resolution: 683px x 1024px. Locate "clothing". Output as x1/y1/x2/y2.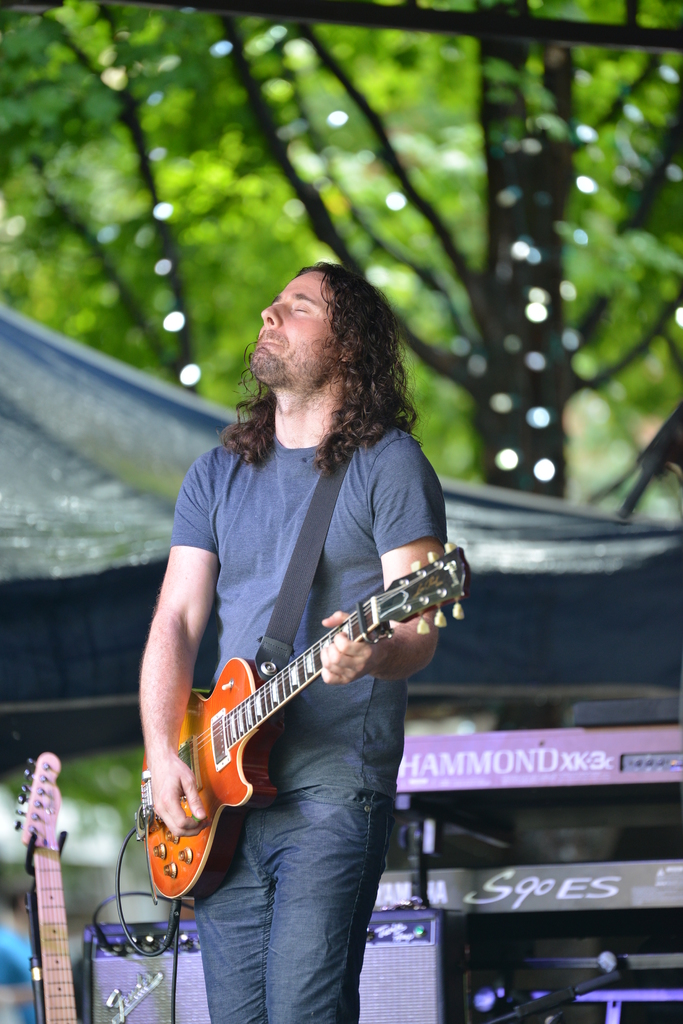
167/421/453/1023.
